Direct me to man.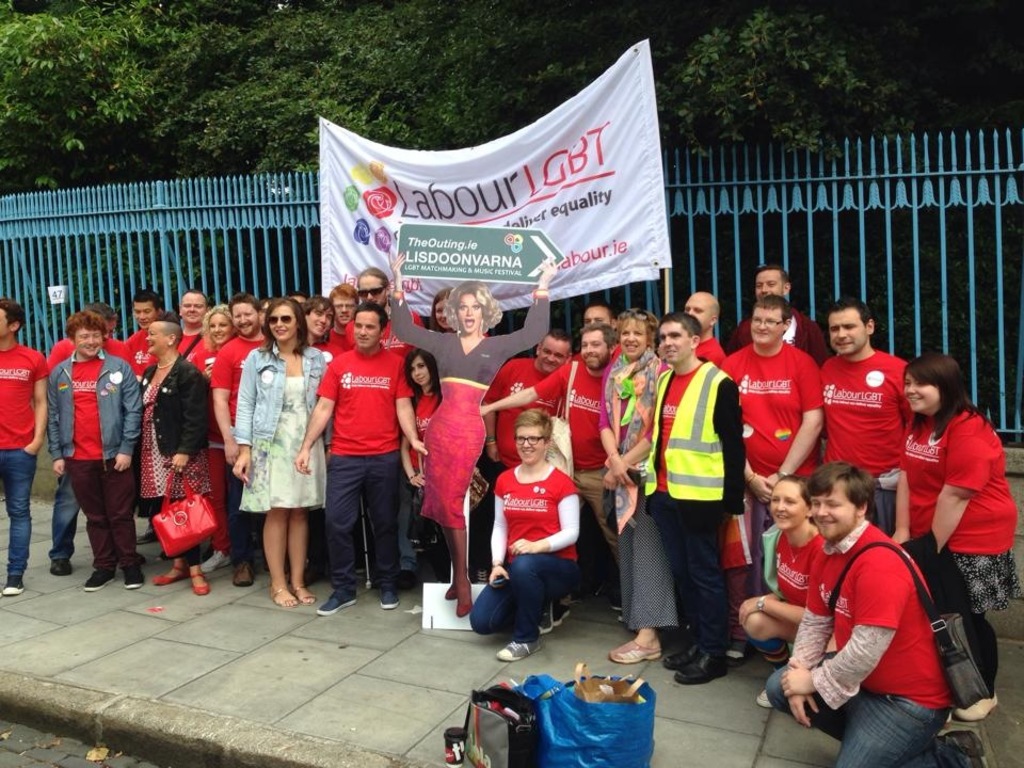
Direction: <bbox>478, 325, 575, 582</bbox>.
